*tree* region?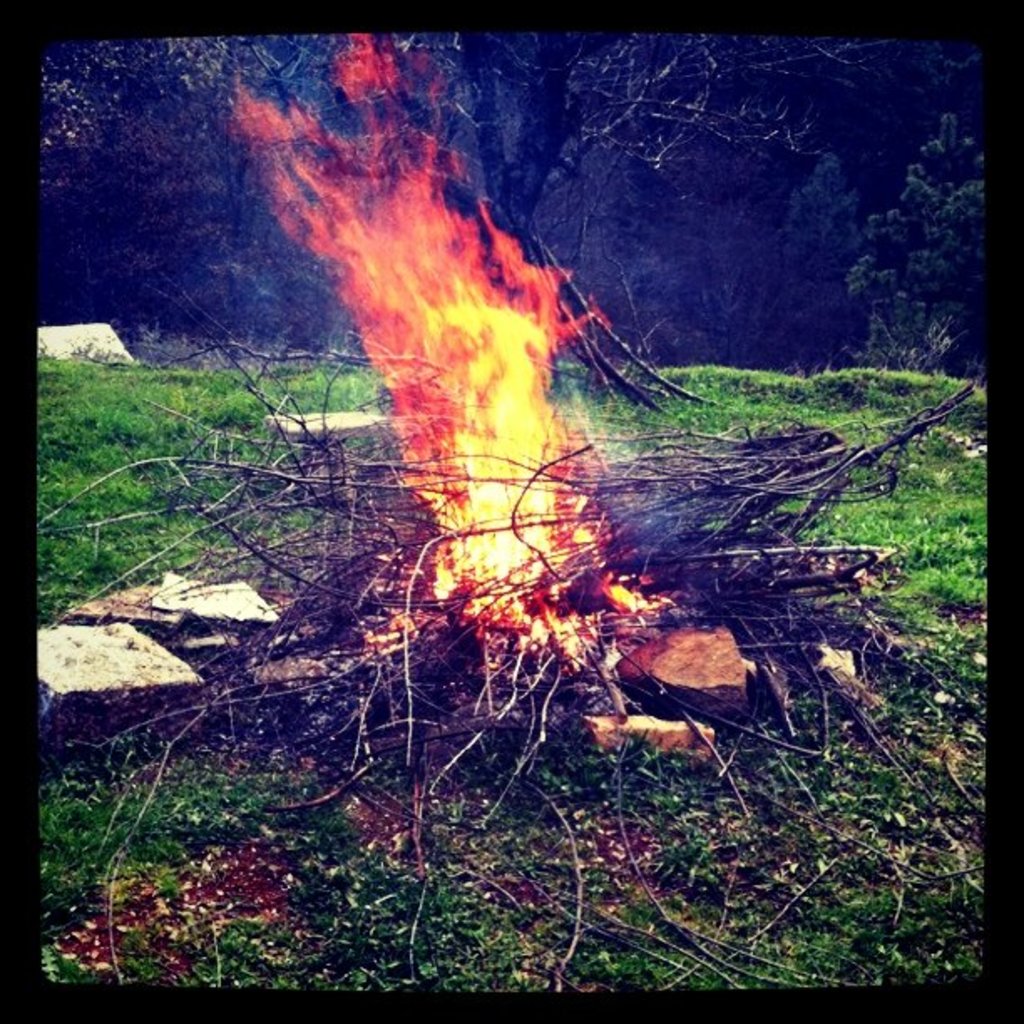
(left=38, top=30, right=890, bottom=256)
